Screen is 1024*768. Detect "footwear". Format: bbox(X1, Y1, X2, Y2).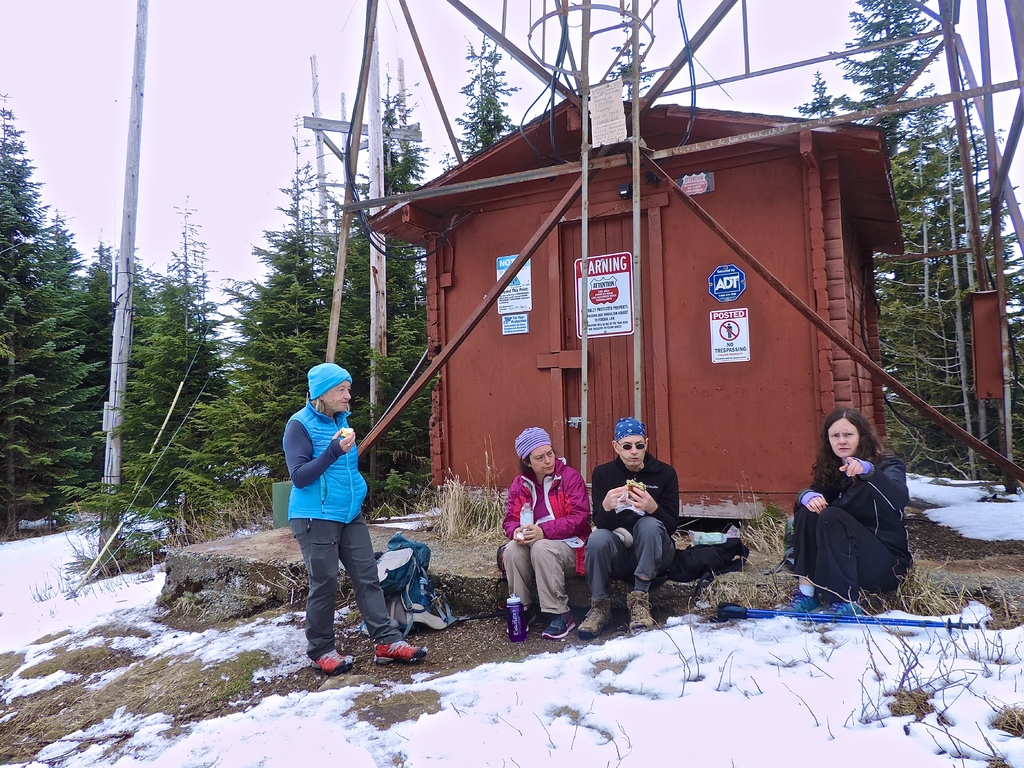
bbox(307, 652, 350, 675).
